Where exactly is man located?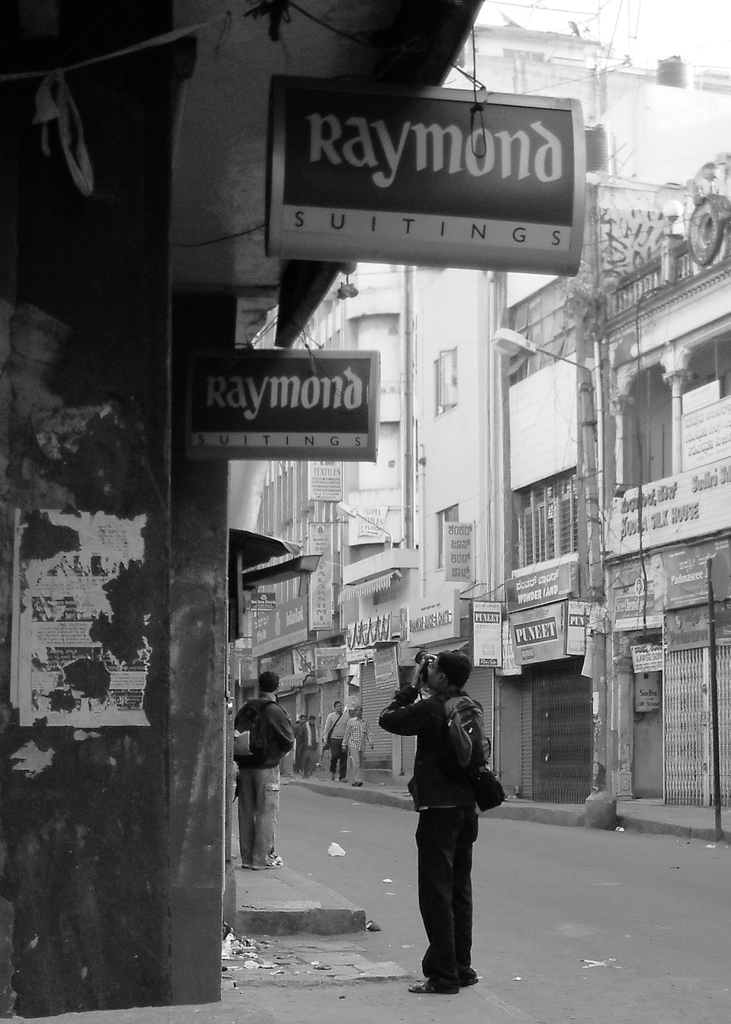
Its bounding box is rect(223, 665, 295, 882).
